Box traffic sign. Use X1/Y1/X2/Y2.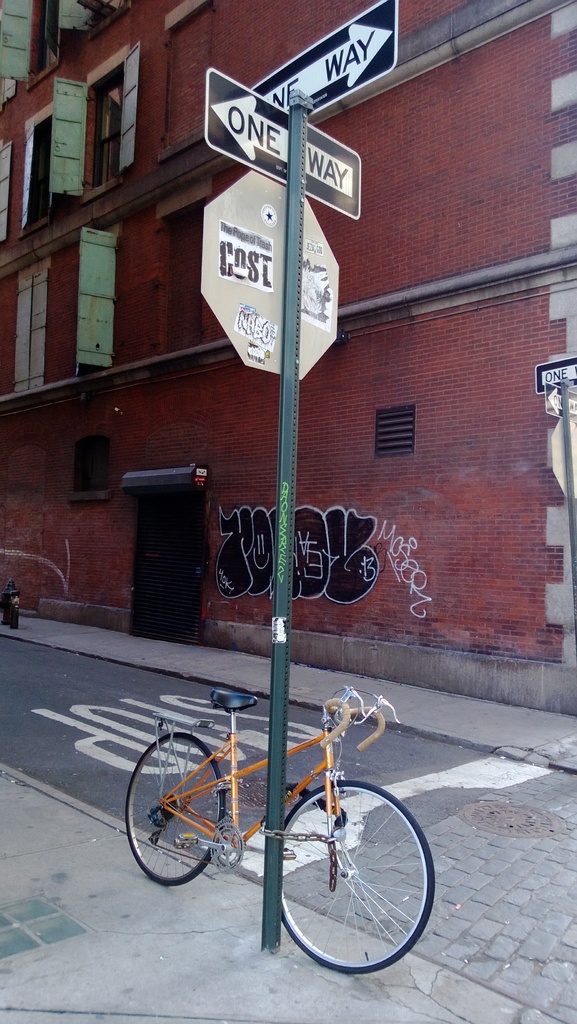
539/381/576/427.
